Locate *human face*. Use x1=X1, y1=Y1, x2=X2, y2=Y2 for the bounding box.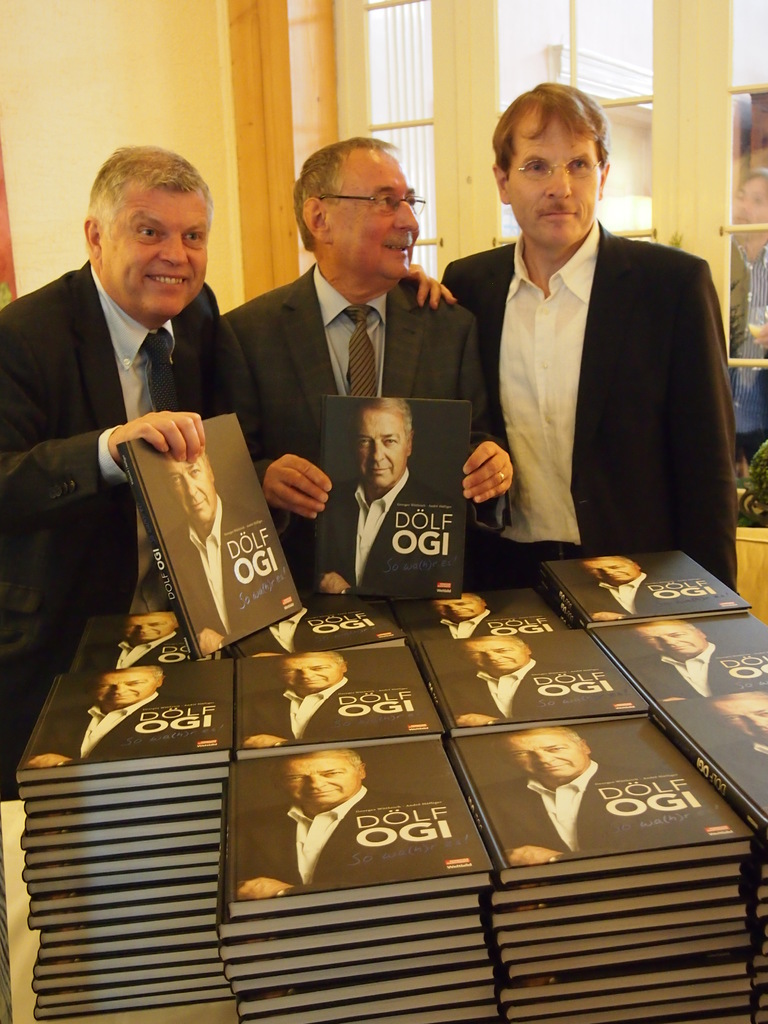
x1=123, y1=612, x2=177, y2=645.
